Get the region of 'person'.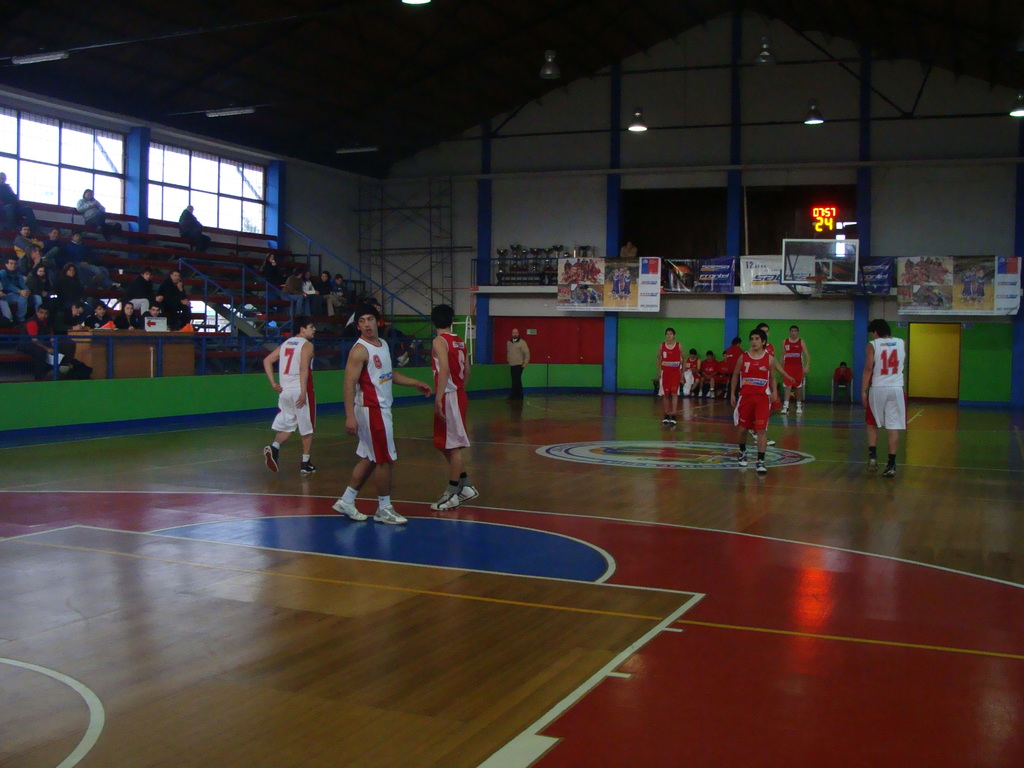
(258,318,310,494).
